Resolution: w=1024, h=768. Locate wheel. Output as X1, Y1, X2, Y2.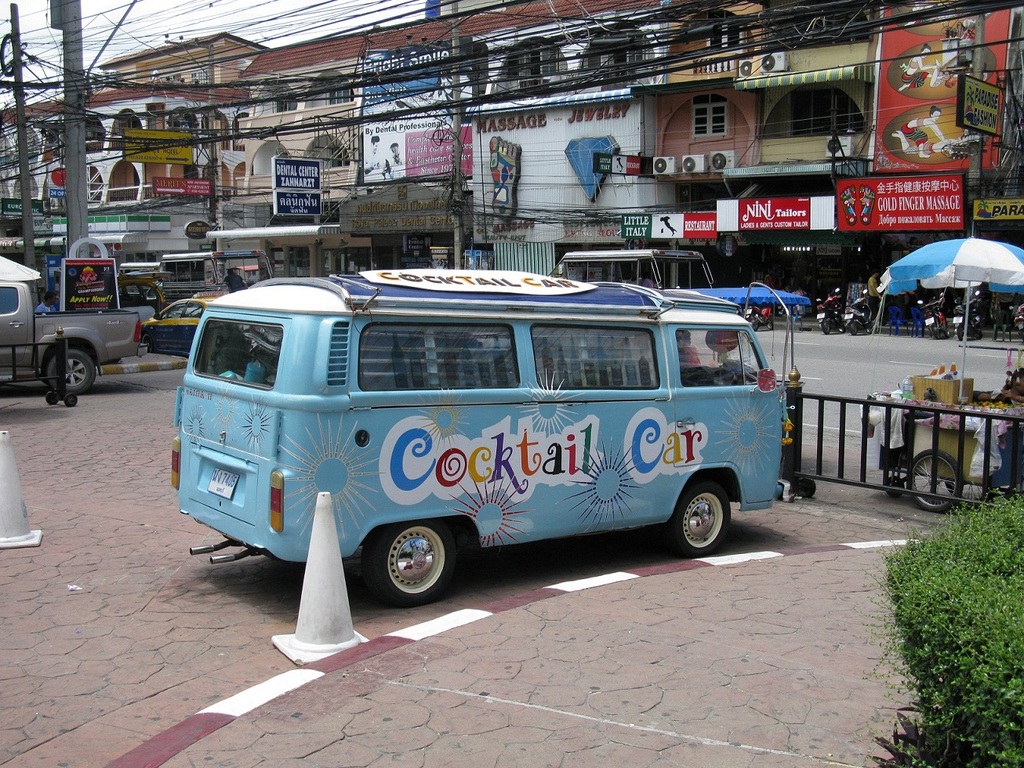
658, 472, 735, 556.
